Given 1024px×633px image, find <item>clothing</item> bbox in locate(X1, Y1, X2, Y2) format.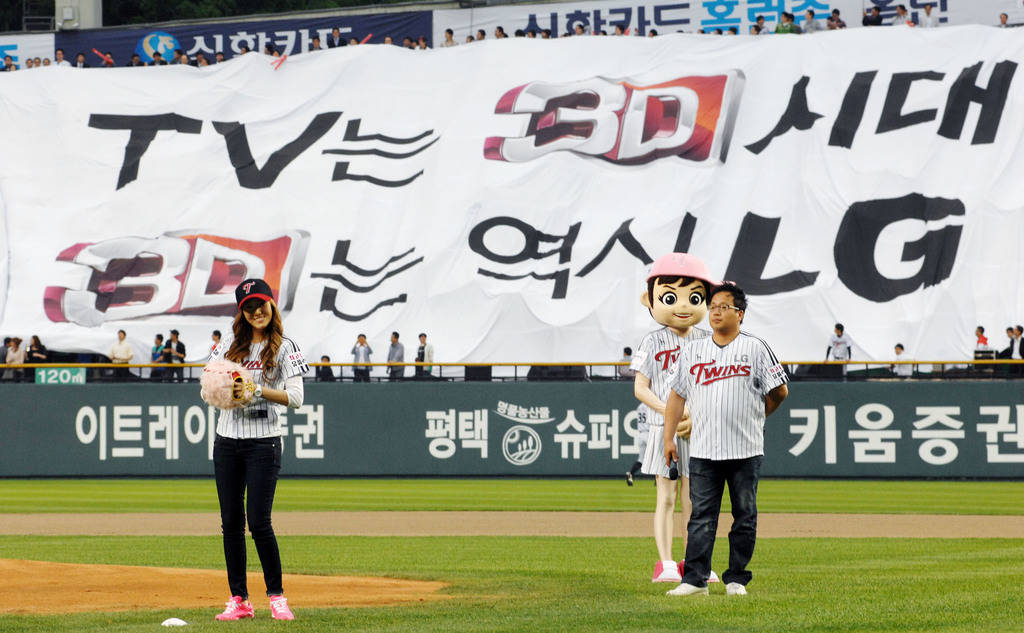
locate(22, 345, 49, 381).
